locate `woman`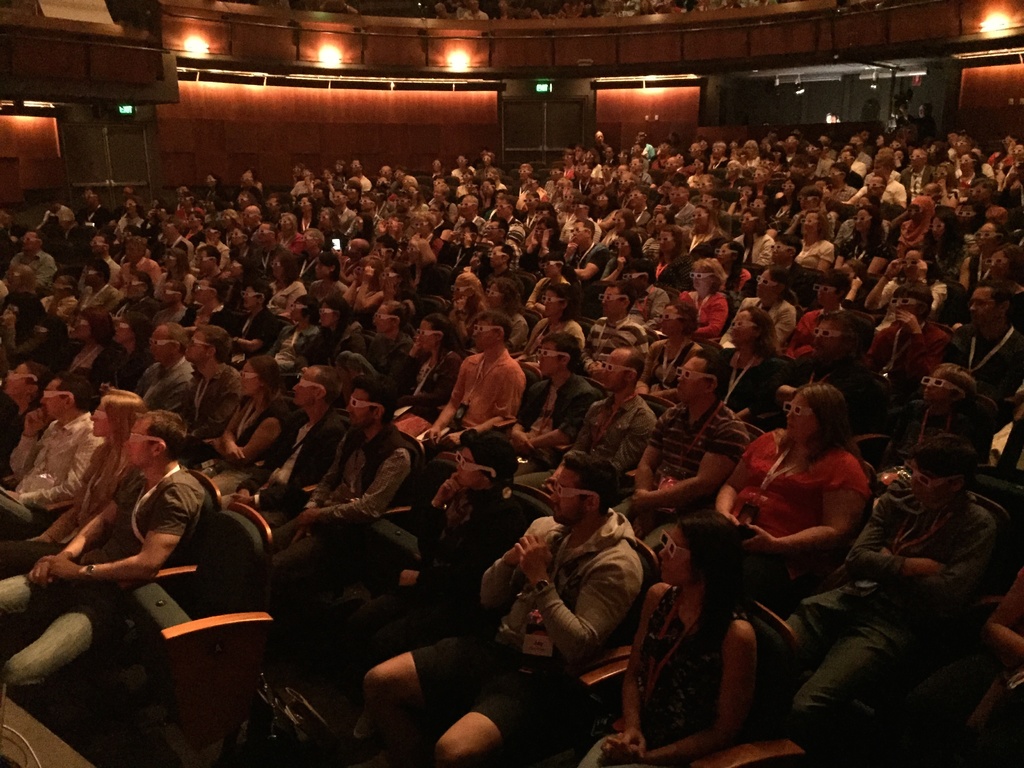
[x1=56, y1=305, x2=122, y2=387]
